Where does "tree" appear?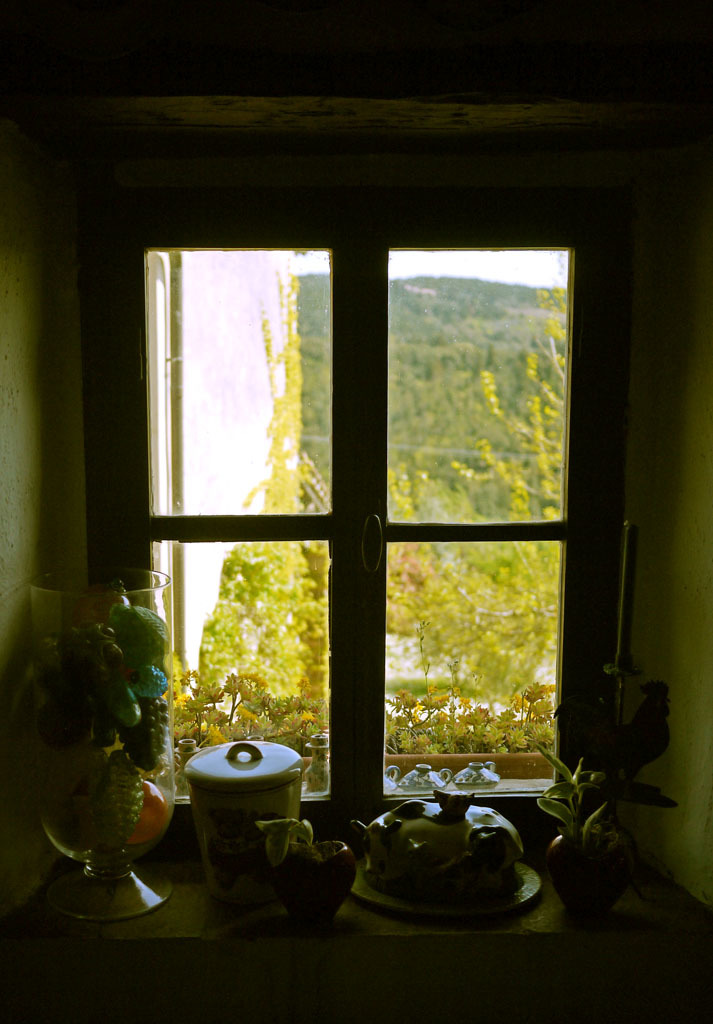
Appears at x1=162 y1=273 x2=570 y2=771.
